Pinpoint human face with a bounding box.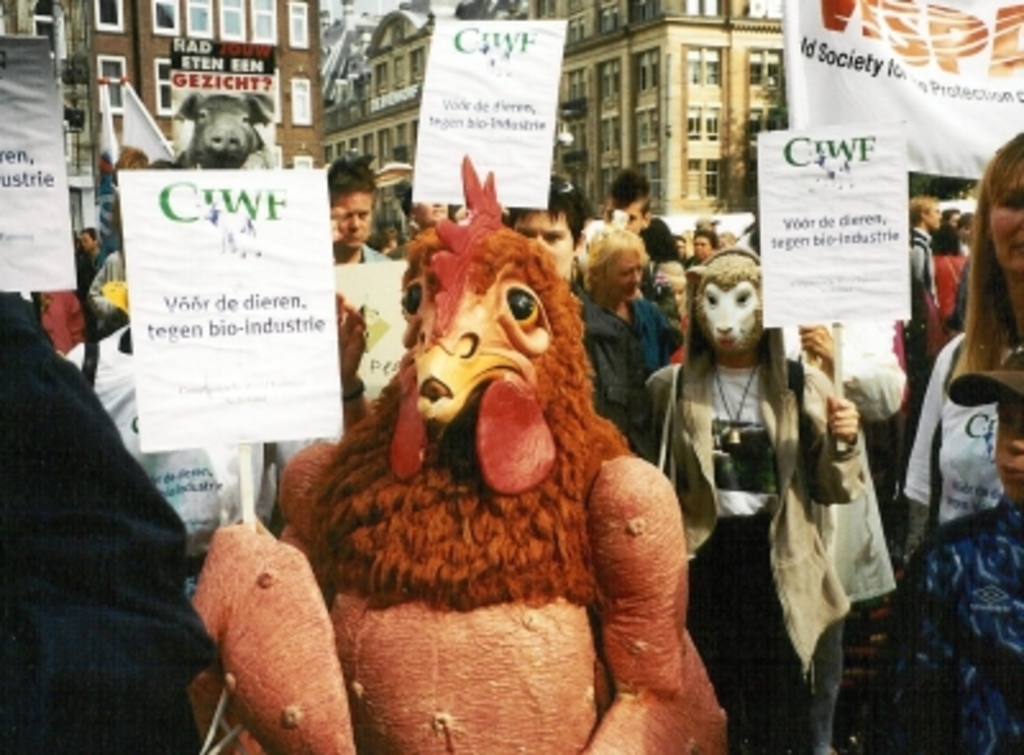
<region>330, 192, 374, 251</region>.
